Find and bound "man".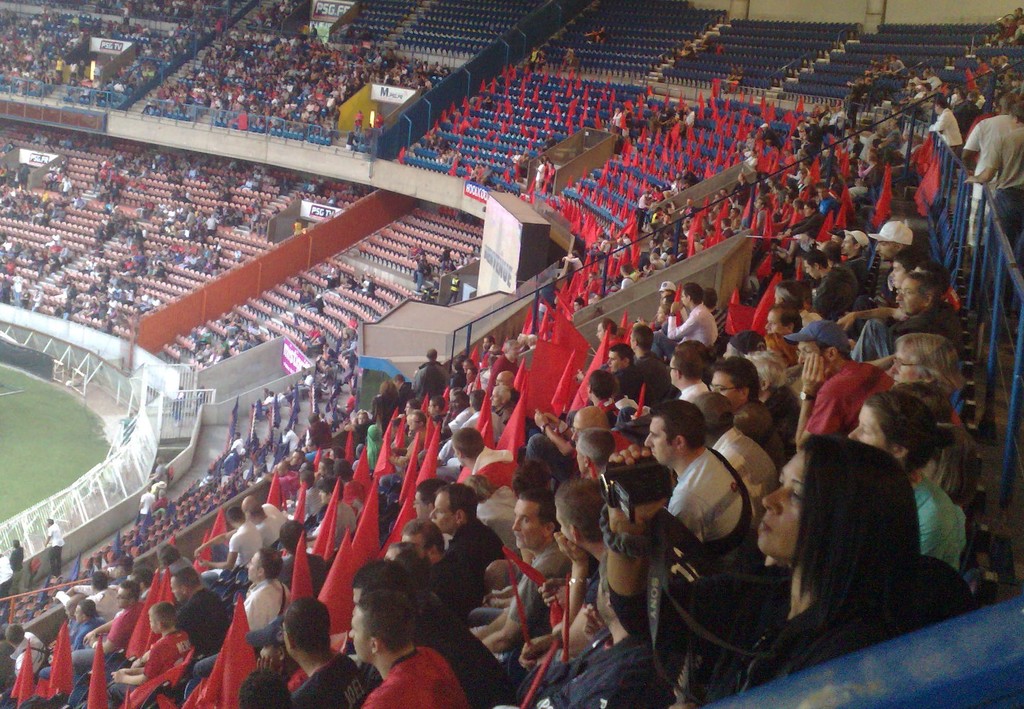
Bound: bbox=(467, 491, 566, 658).
